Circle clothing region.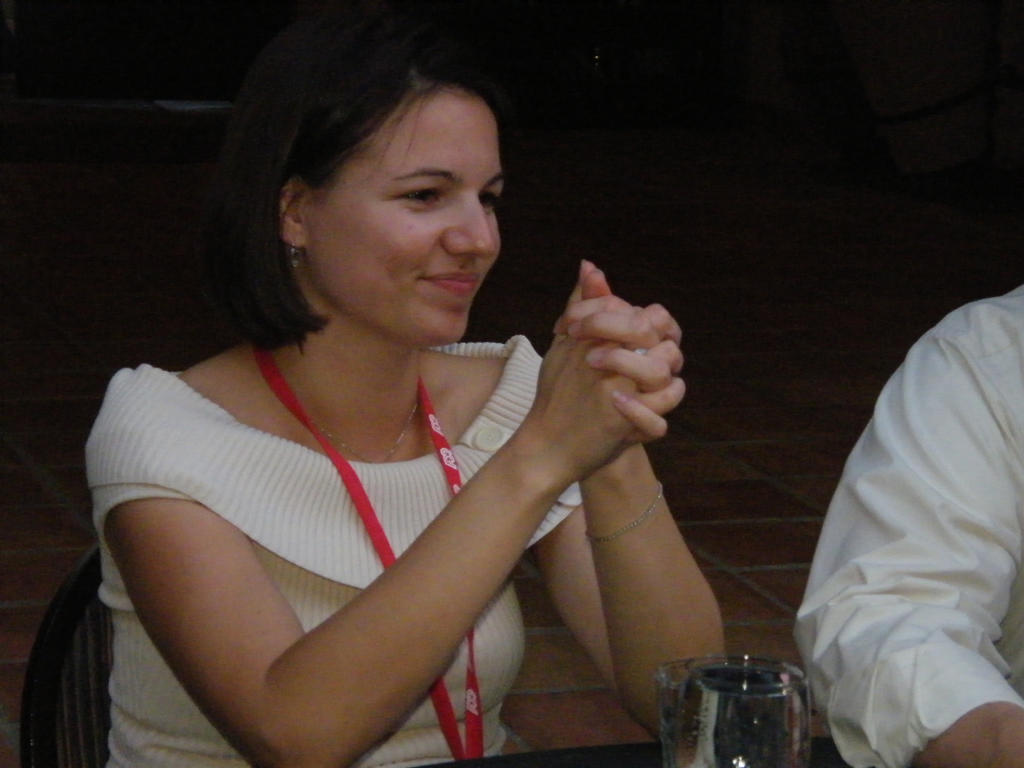
Region: [x1=789, y1=282, x2=1023, y2=767].
